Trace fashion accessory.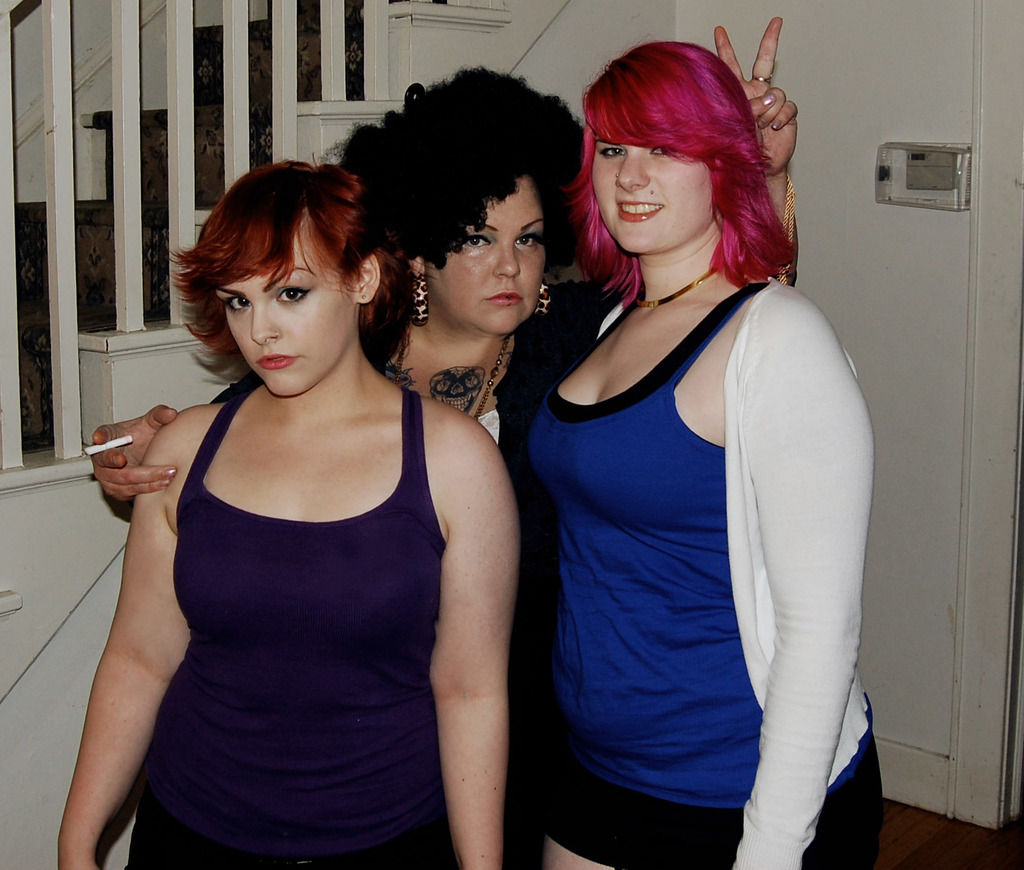
Traced to bbox(410, 272, 430, 321).
